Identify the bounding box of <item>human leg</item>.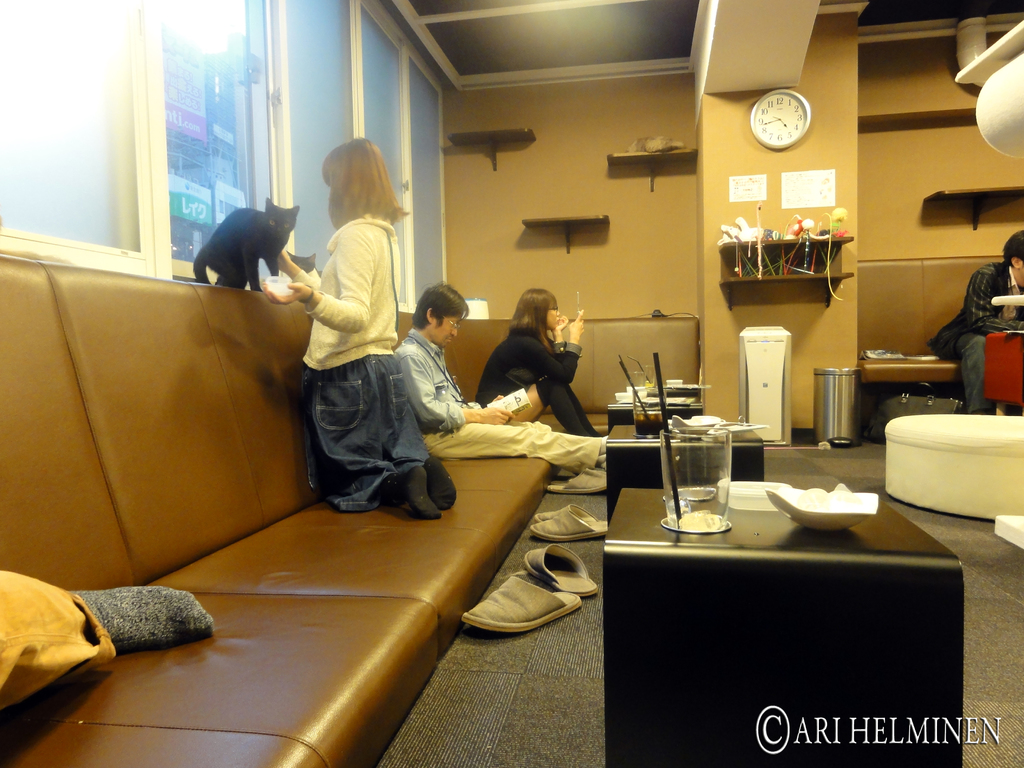
<box>312,356,431,517</box>.
